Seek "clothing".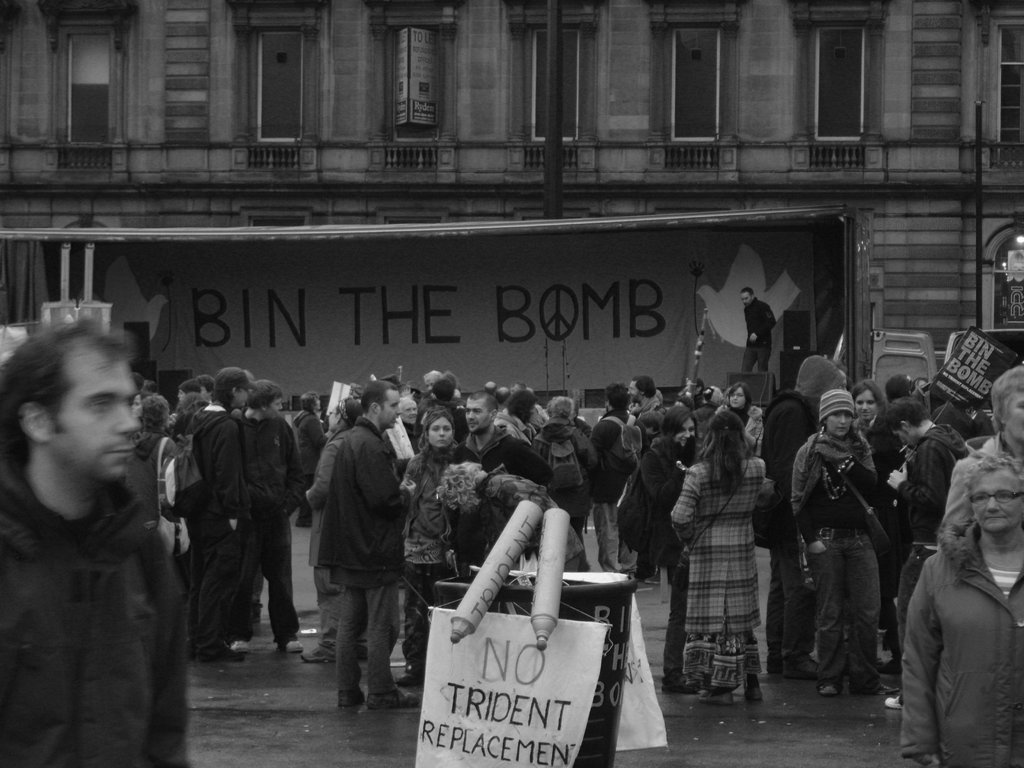
Rect(940, 441, 1023, 537).
